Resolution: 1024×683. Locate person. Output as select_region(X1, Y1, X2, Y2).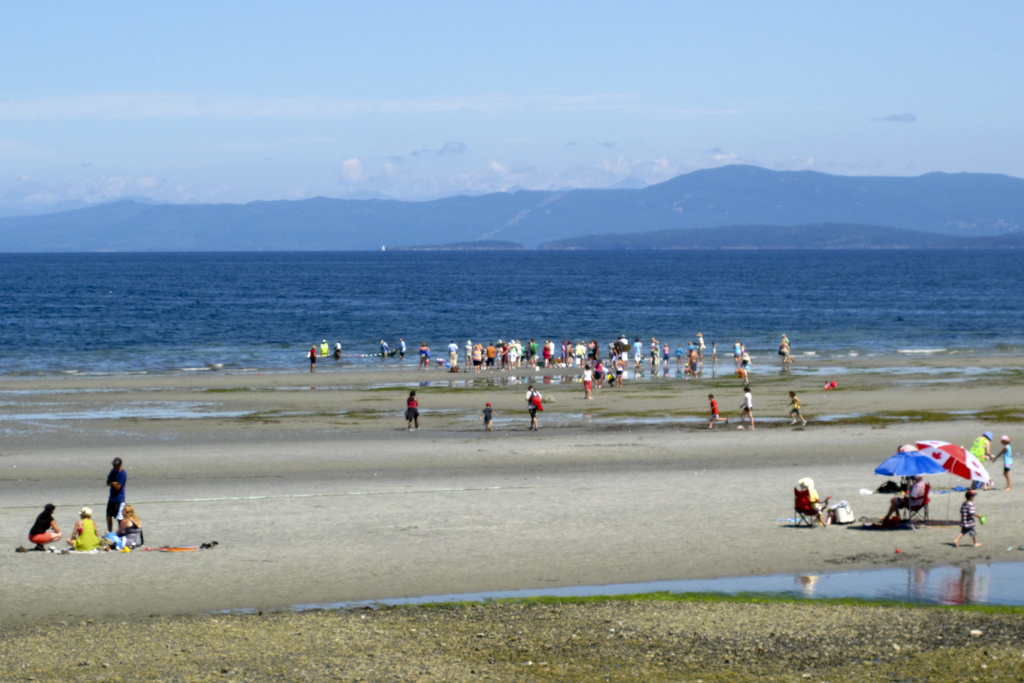
select_region(622, 336, 647, 367).
